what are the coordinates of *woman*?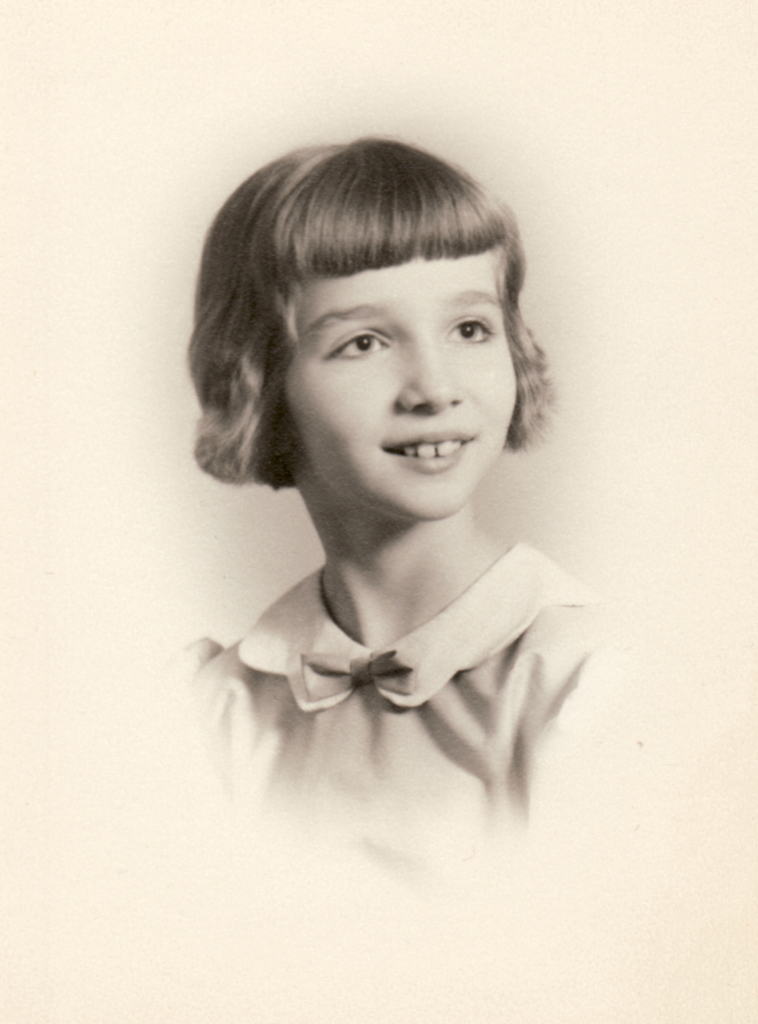
156:152:619:859.
